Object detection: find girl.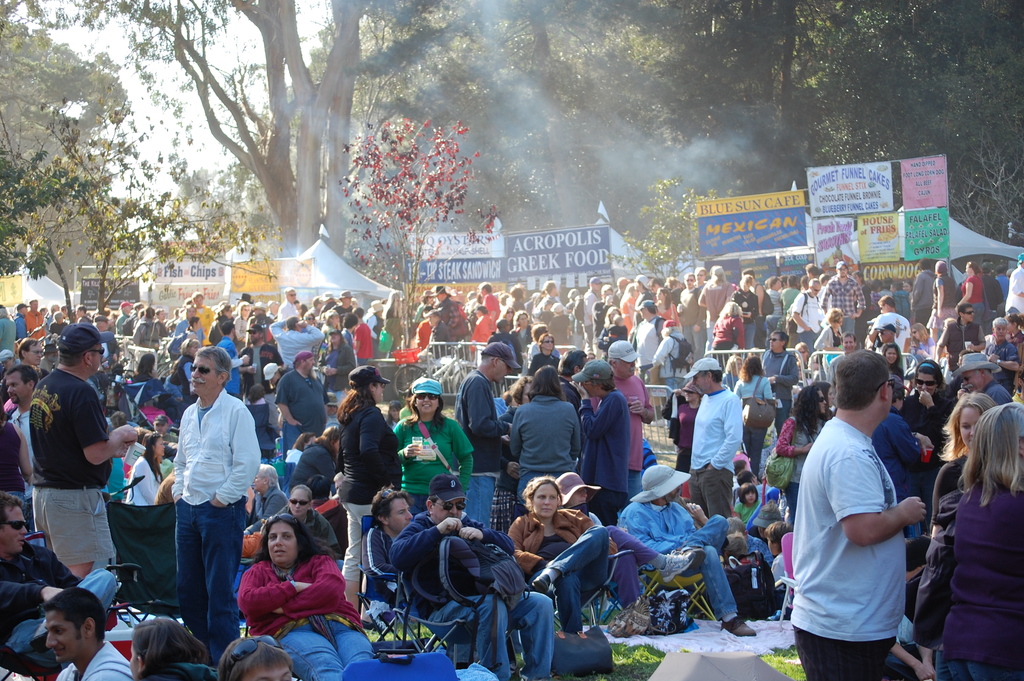
pyautogui.locateOnScreen(243, 381, 268, 404).
